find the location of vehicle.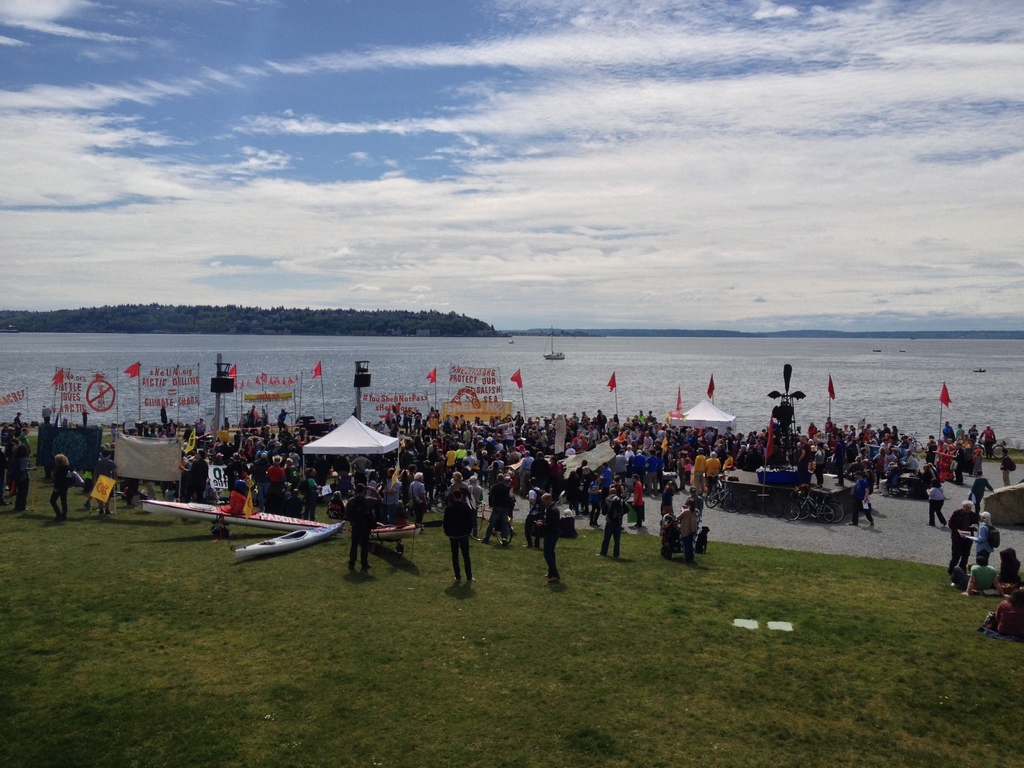
Location: rect(976, 436, 1008, 460).
